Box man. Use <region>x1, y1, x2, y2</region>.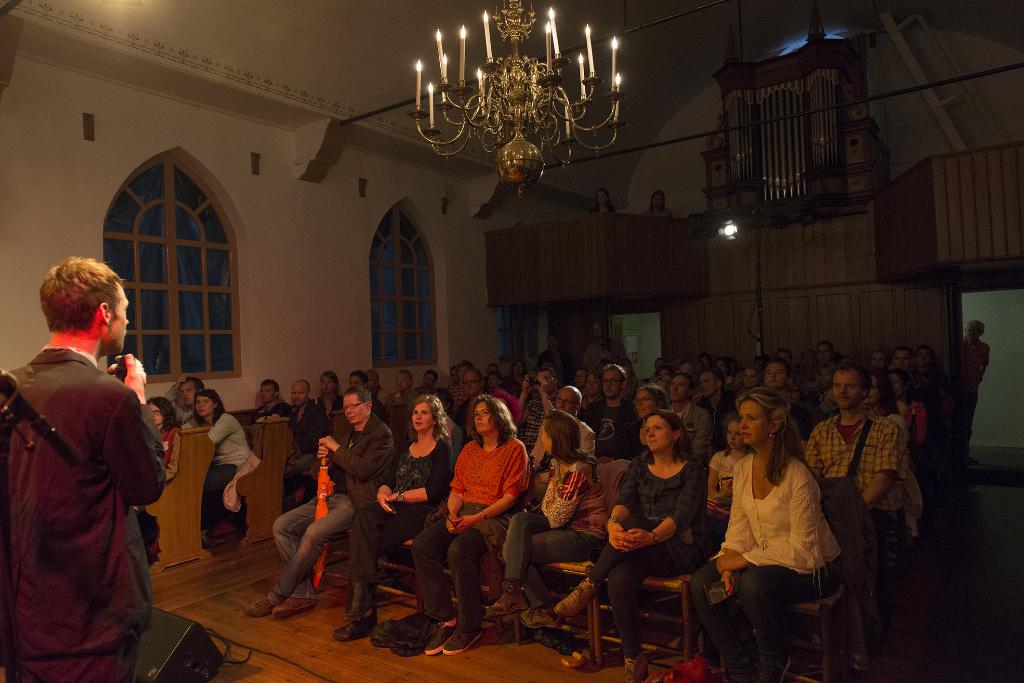
<region>579, 359, 646, 463</region>.
